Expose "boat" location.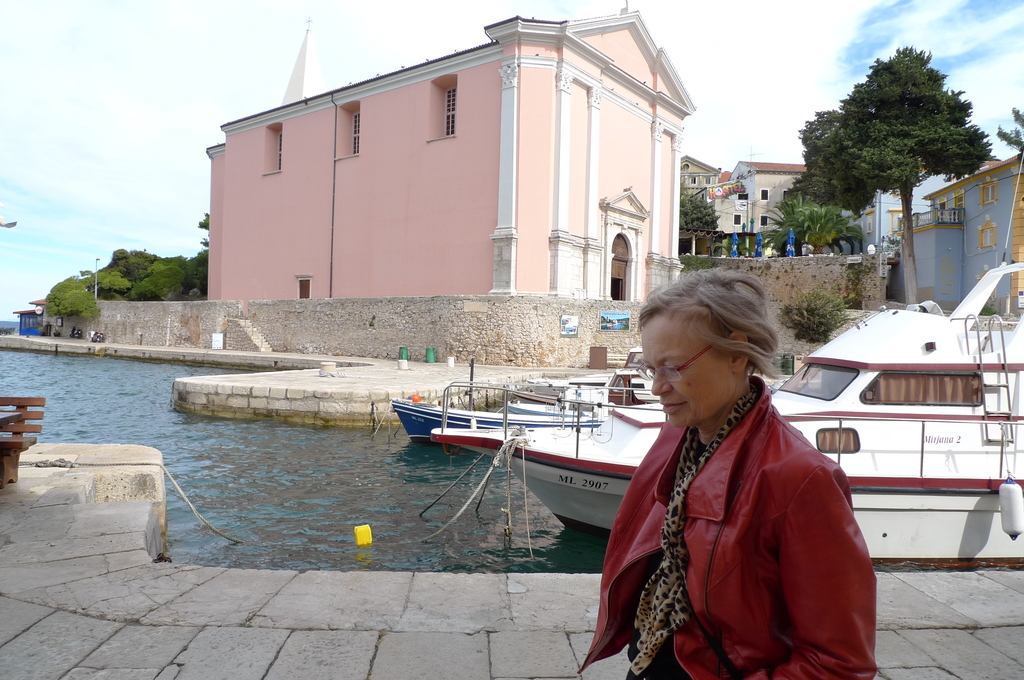
Exposed at [502, 339, 645, 397].
